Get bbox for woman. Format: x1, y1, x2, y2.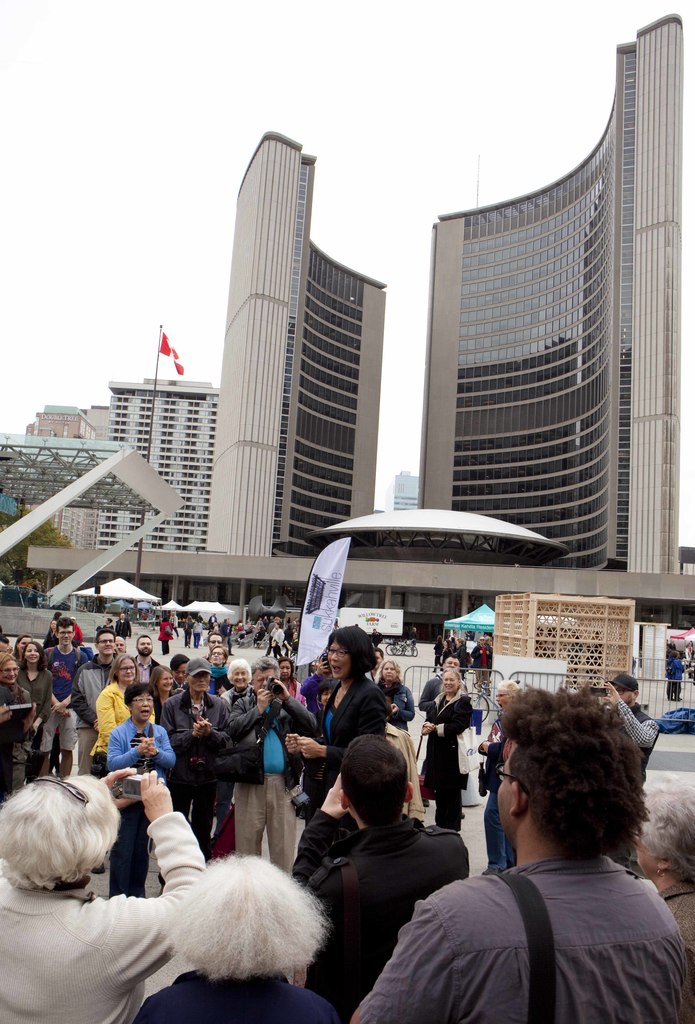
192, 617, 200, 648.
